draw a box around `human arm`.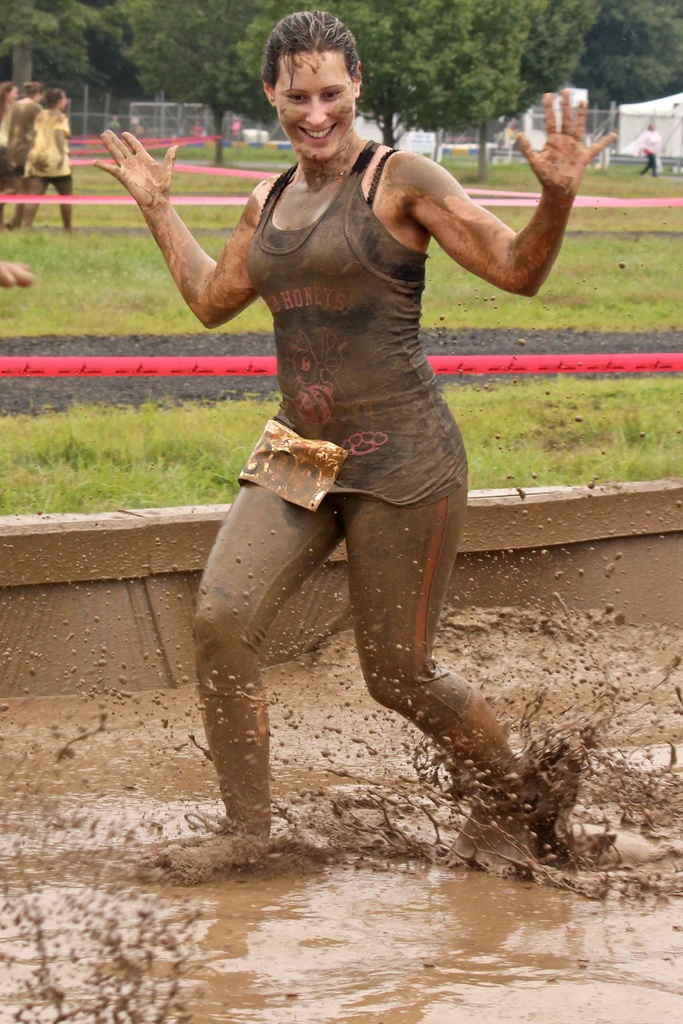
crop(0, 259, 52, 294).
